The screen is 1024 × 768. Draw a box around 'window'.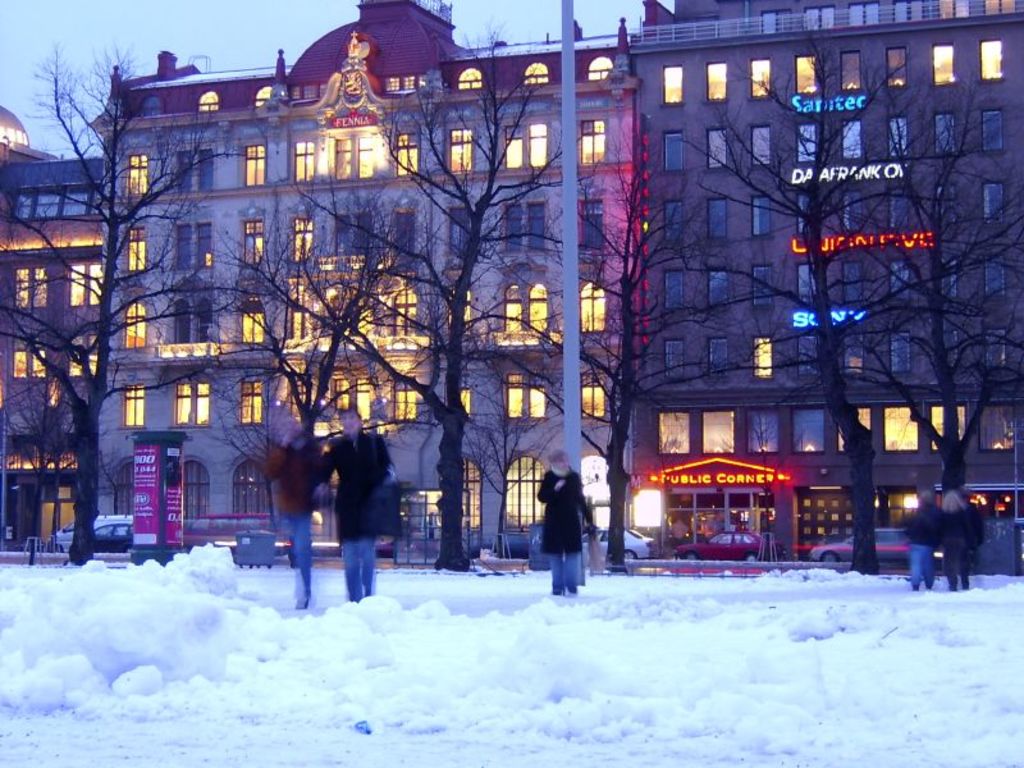
crop(530, 374, 544, 419).
